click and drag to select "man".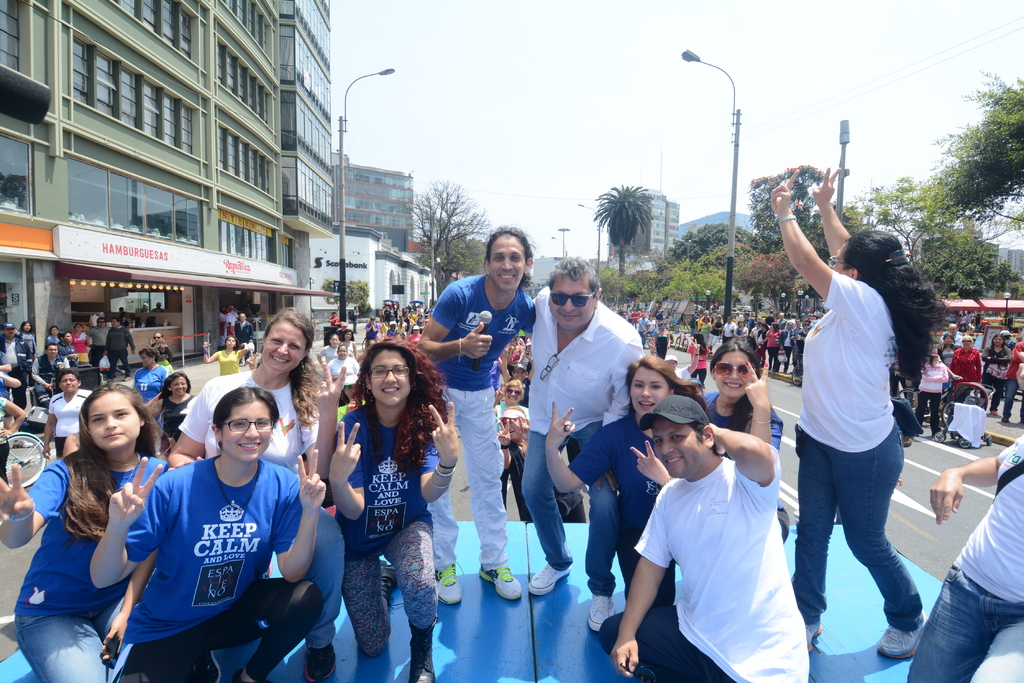
Selection: [788,311,799,325].
